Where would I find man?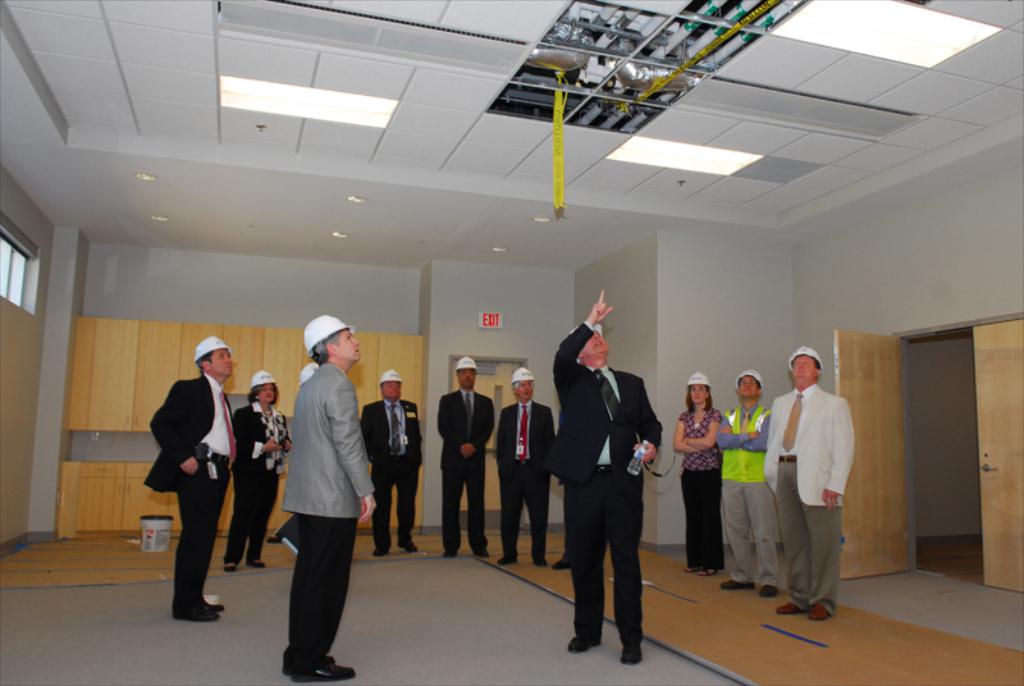
At 764,349,863,625.
